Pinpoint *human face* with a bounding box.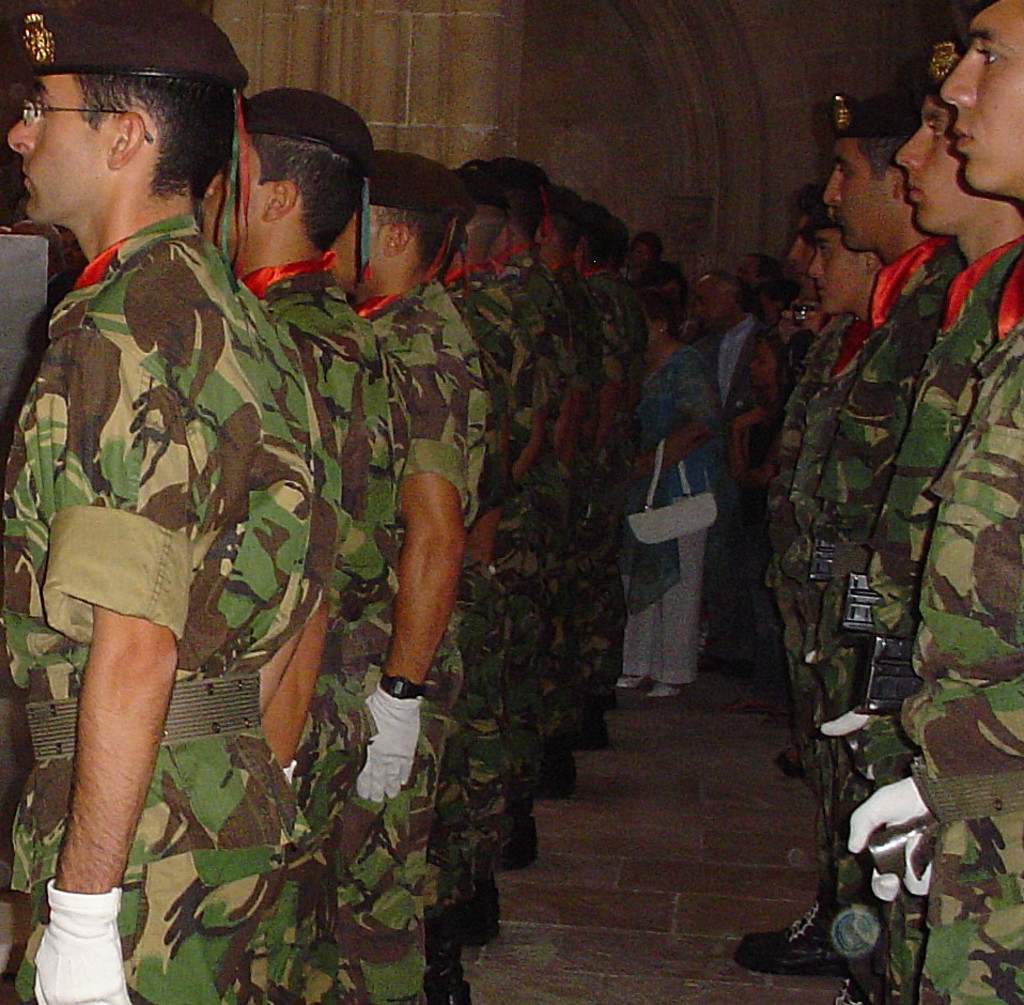
<region>934, 0, 1023, 195</region>.
